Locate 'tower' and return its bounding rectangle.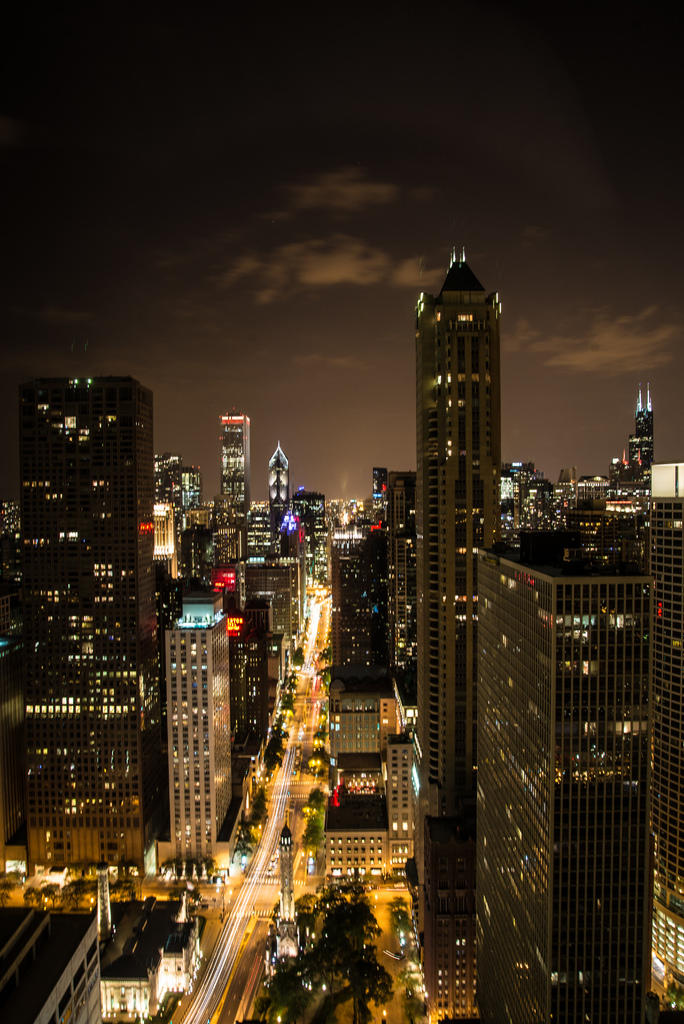
x1=471, y1=383, x2=683, y2=981.
